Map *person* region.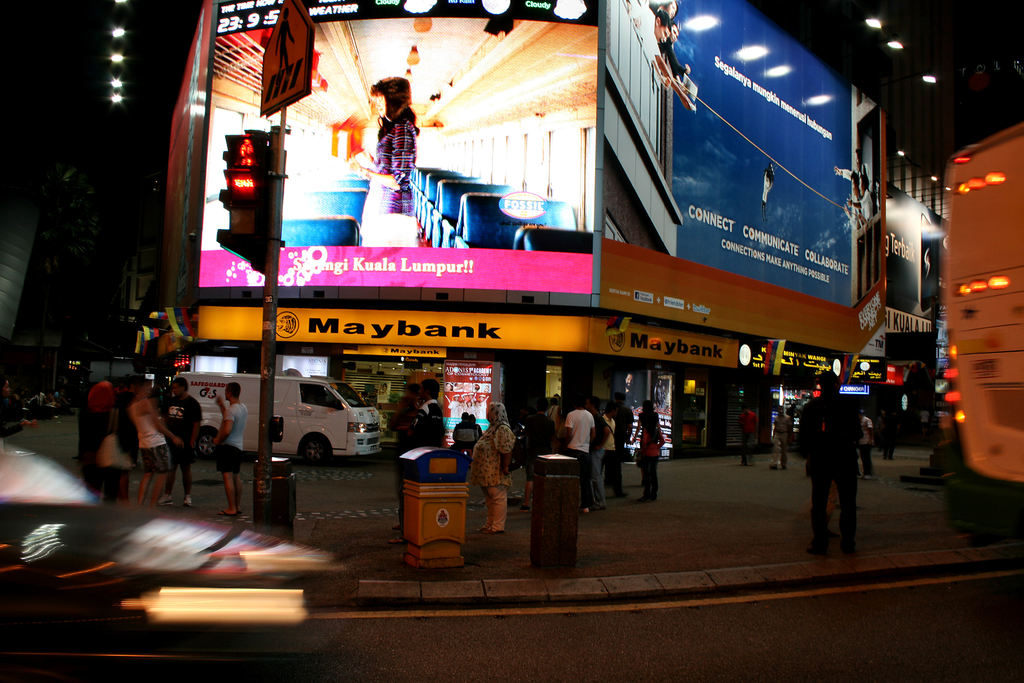
Mapped to [847,171,877,222].
